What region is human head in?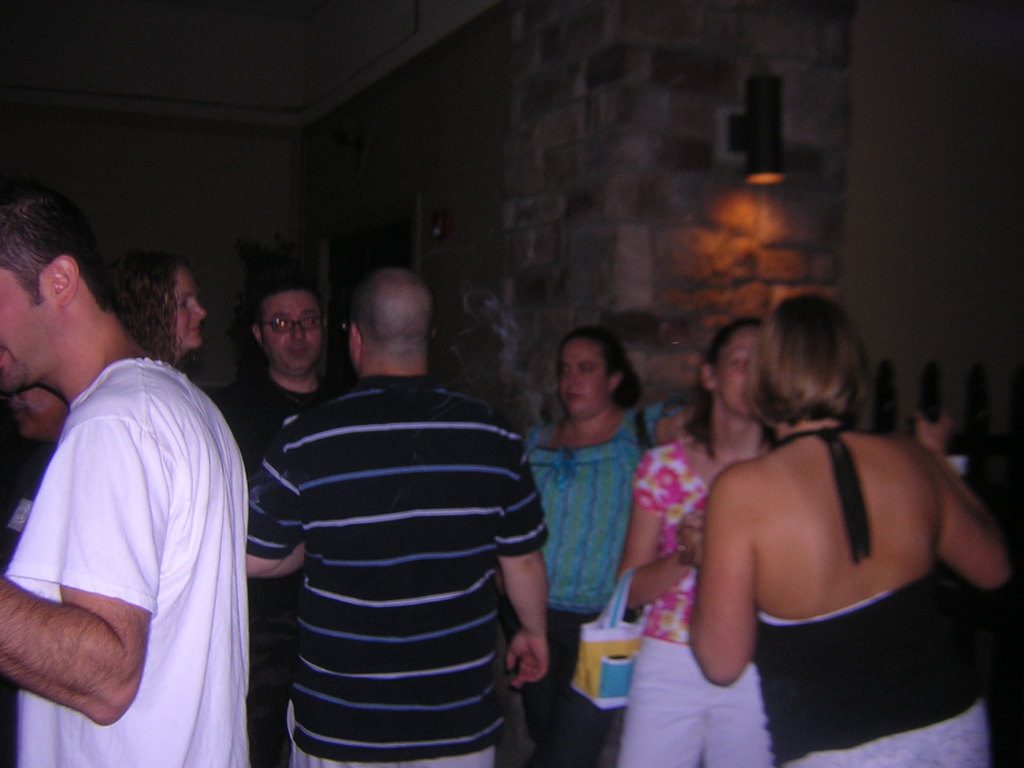
bbox(250, 278, 332, 372).
